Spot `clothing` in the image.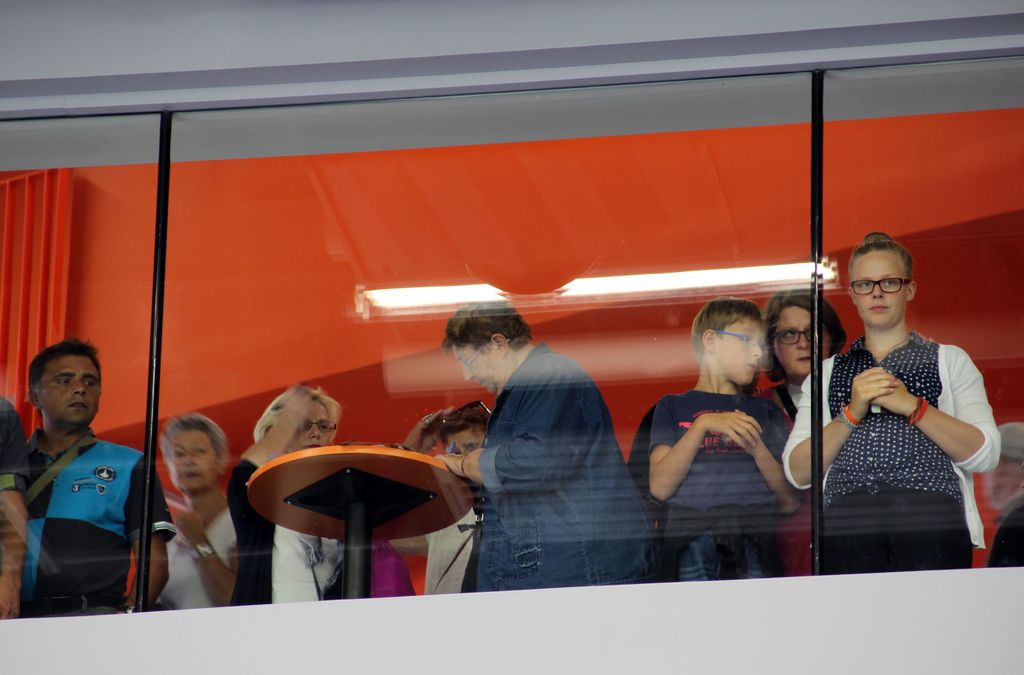
`clothing` found at (0, 391, 31, 499).
